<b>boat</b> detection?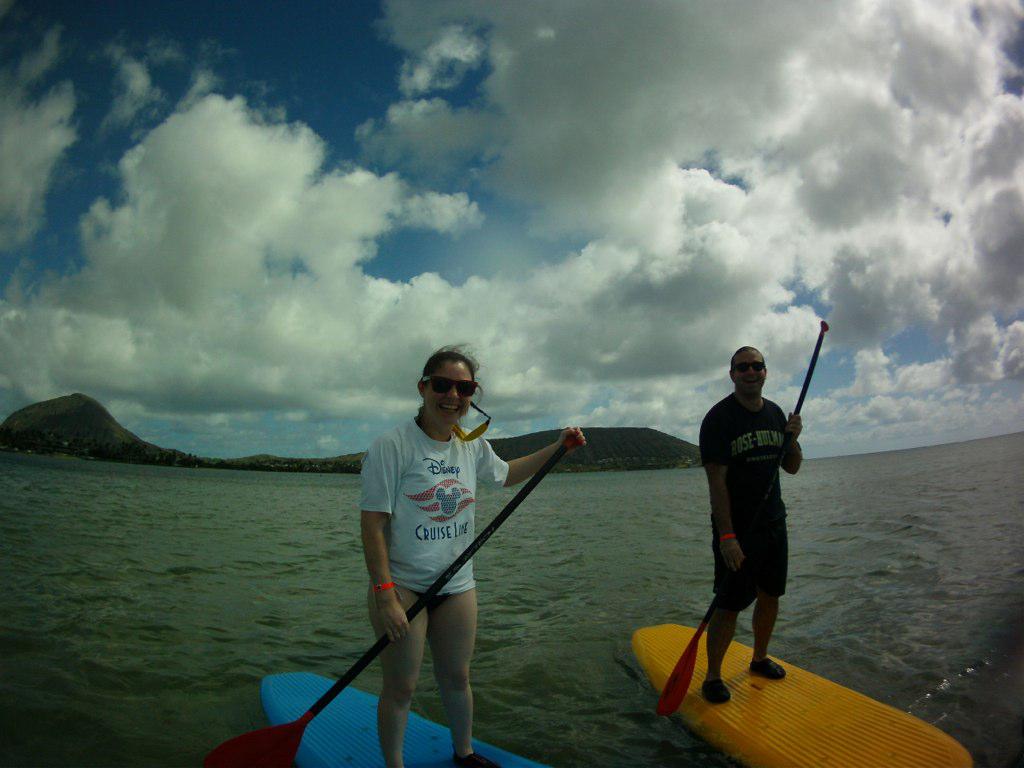
(x1=626, y1=315, x2=975, y2=767)
